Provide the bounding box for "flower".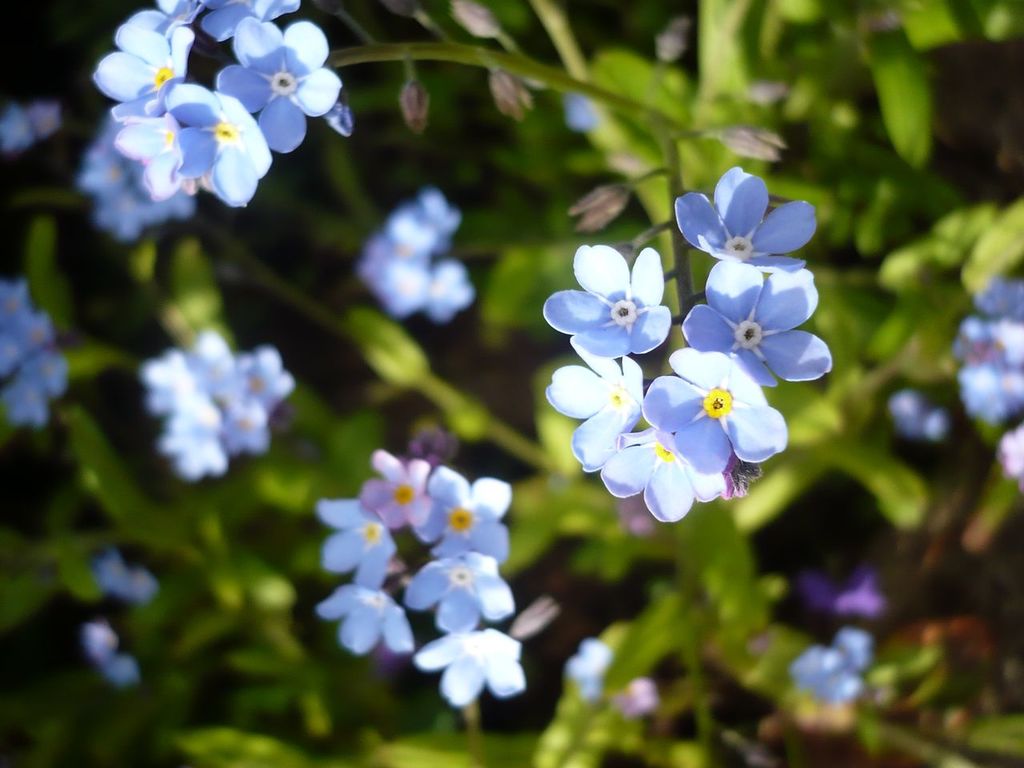
x1=354, y1=447, x2=434, y2=535.
